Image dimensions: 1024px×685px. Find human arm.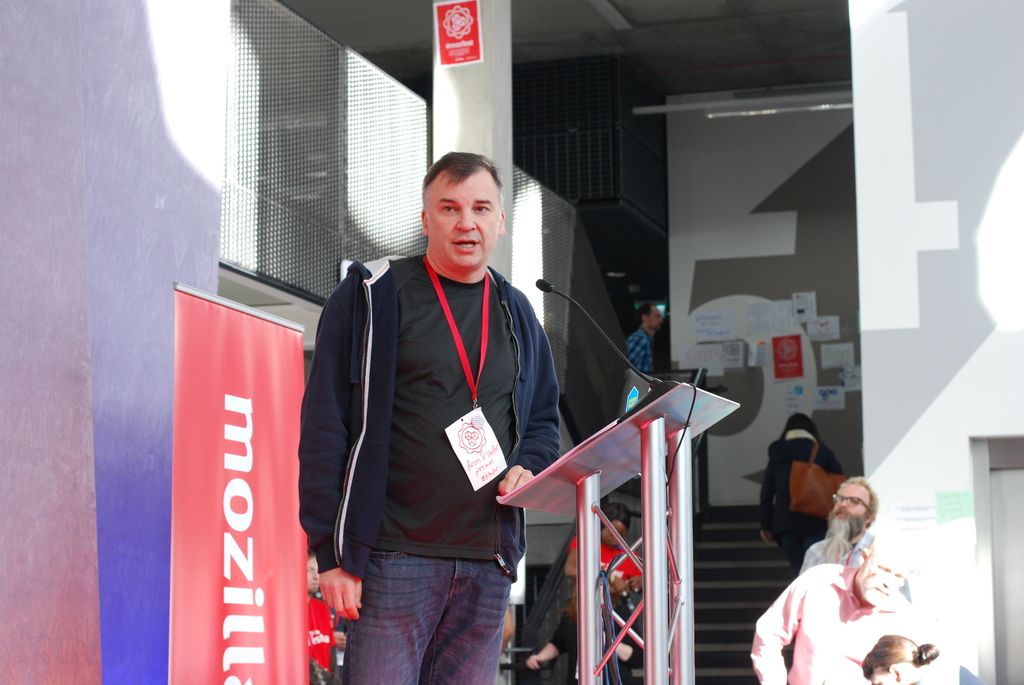
x1=522 y1=588 x2=588 y2=673.
